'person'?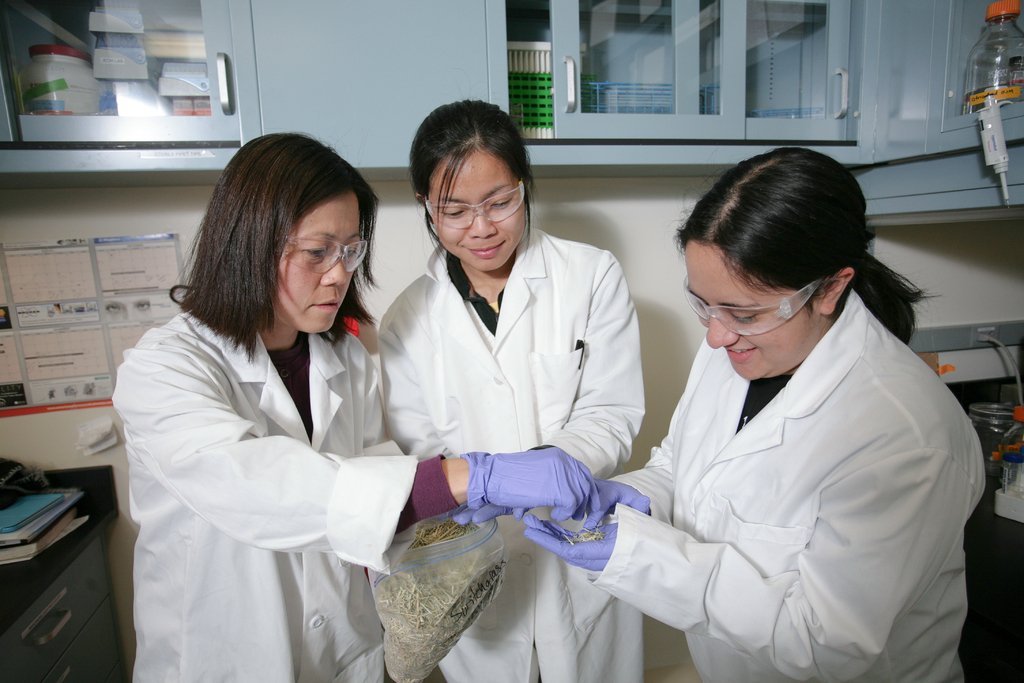
box=[377, 99, 644, 682]
